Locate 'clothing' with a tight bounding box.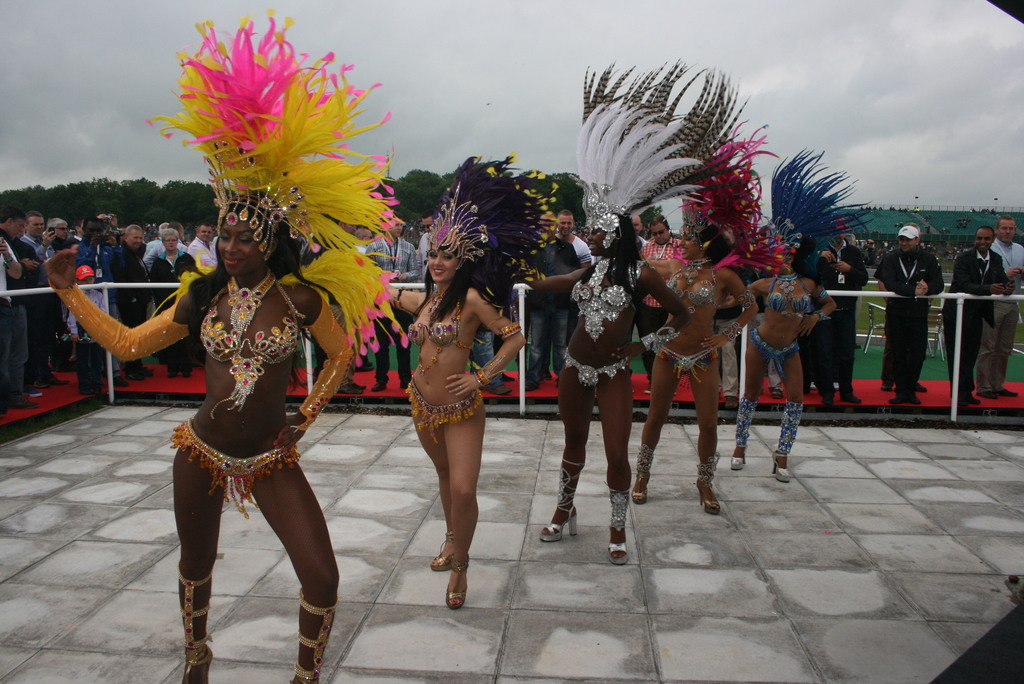
select_region(408, 287, 460, 355).
